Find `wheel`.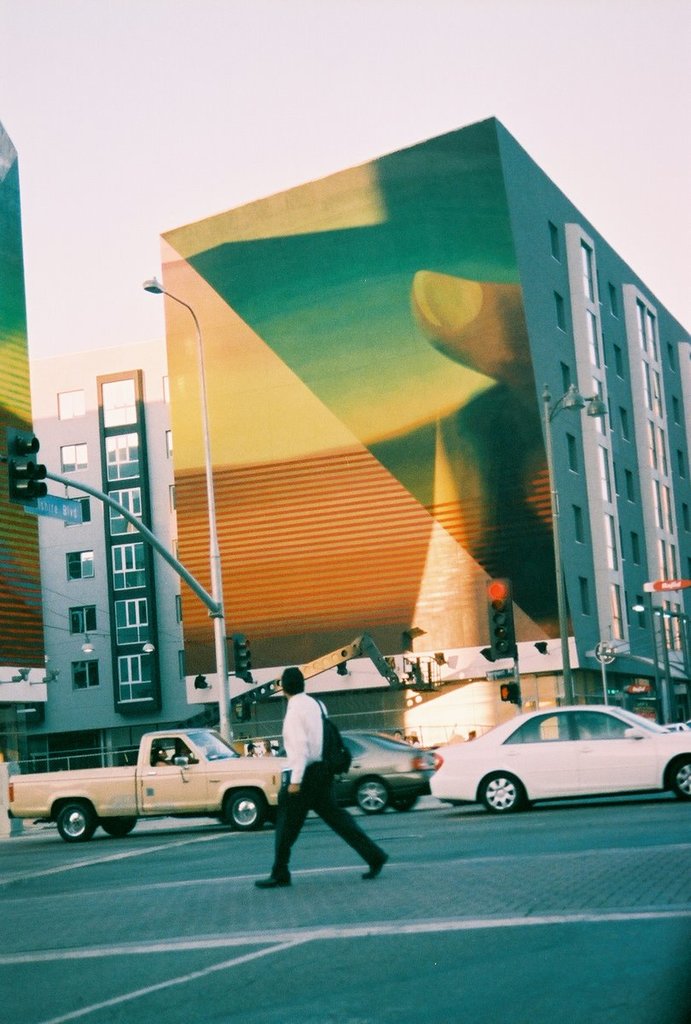
BBox(61, 805, 89, 835).
